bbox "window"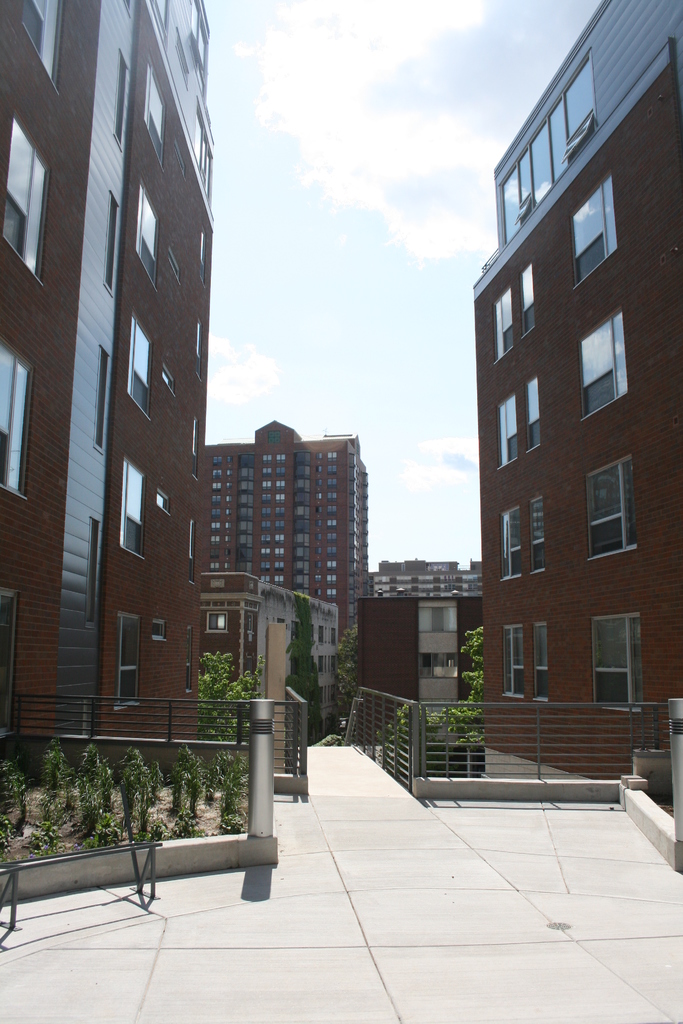
<bbox>588, 458, 635, 554</bbox>
